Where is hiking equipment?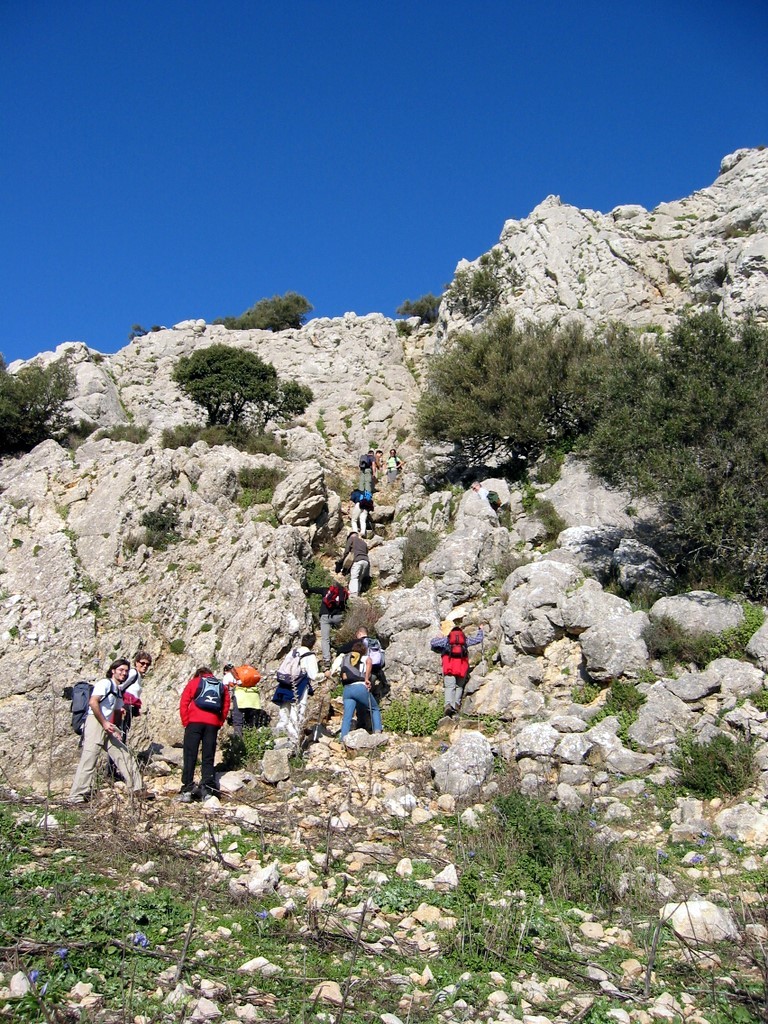
box(229, 657, 264, 687).
